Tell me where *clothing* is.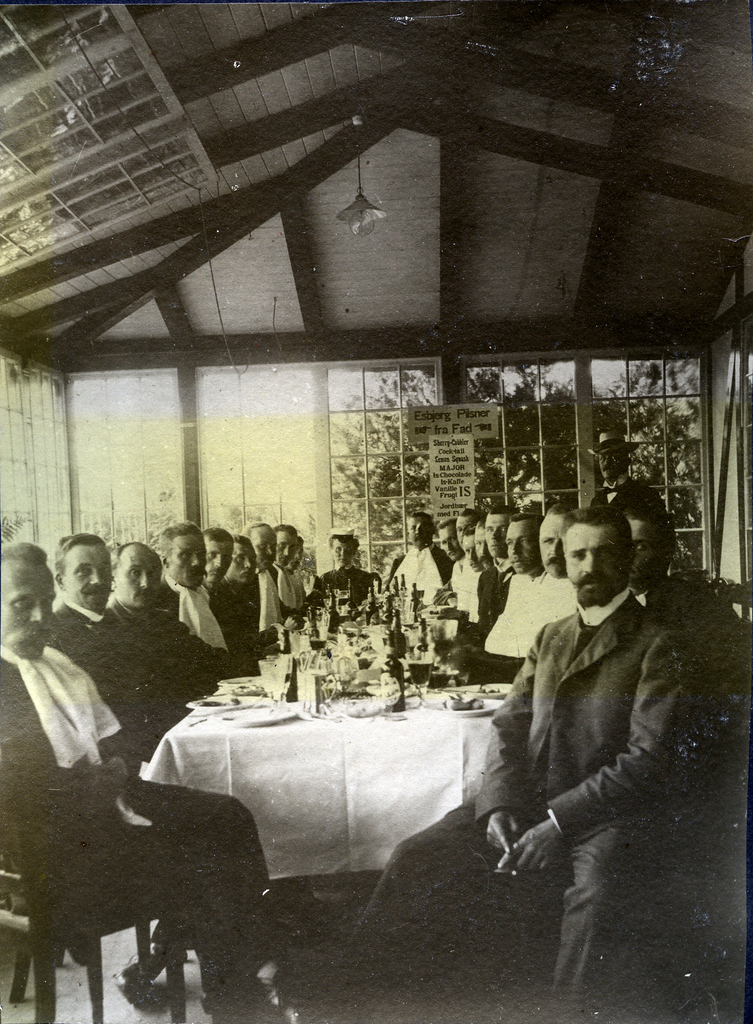
*clothing* is at detection(330, 595, 691, 1023).
